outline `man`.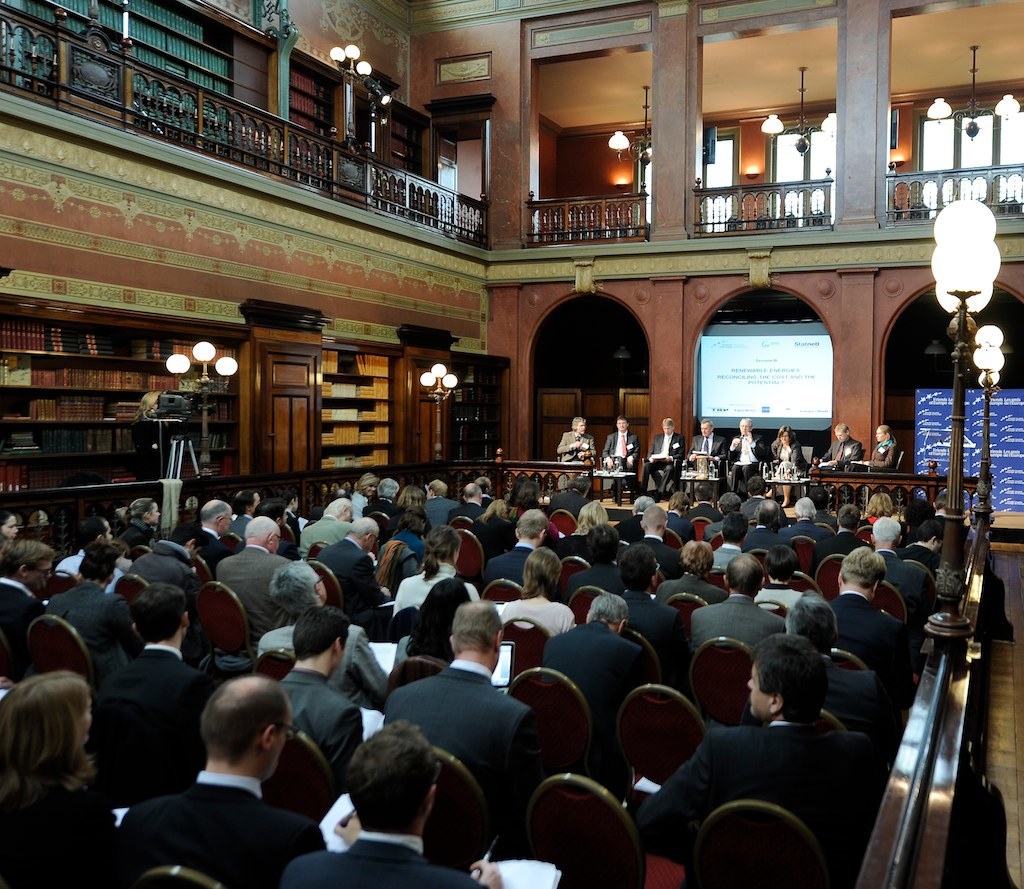
Outline: pyautogui.locateOnScreen(48, 536, 127, 669).
